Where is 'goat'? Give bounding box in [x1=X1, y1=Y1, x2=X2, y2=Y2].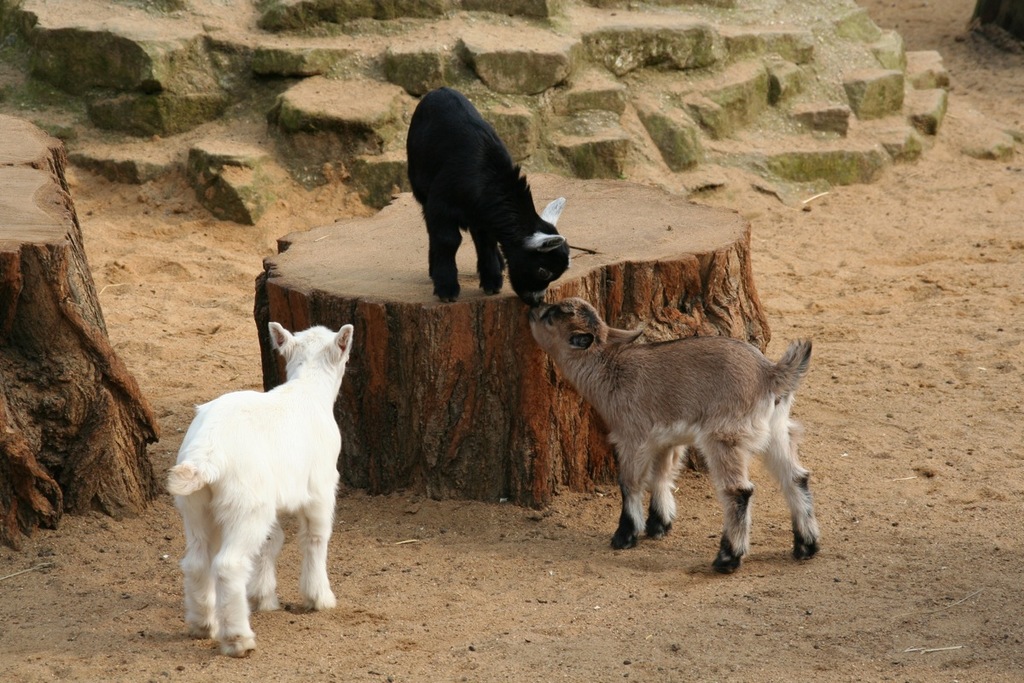
[x1=163, y1=322, x2=355, y2=657].
